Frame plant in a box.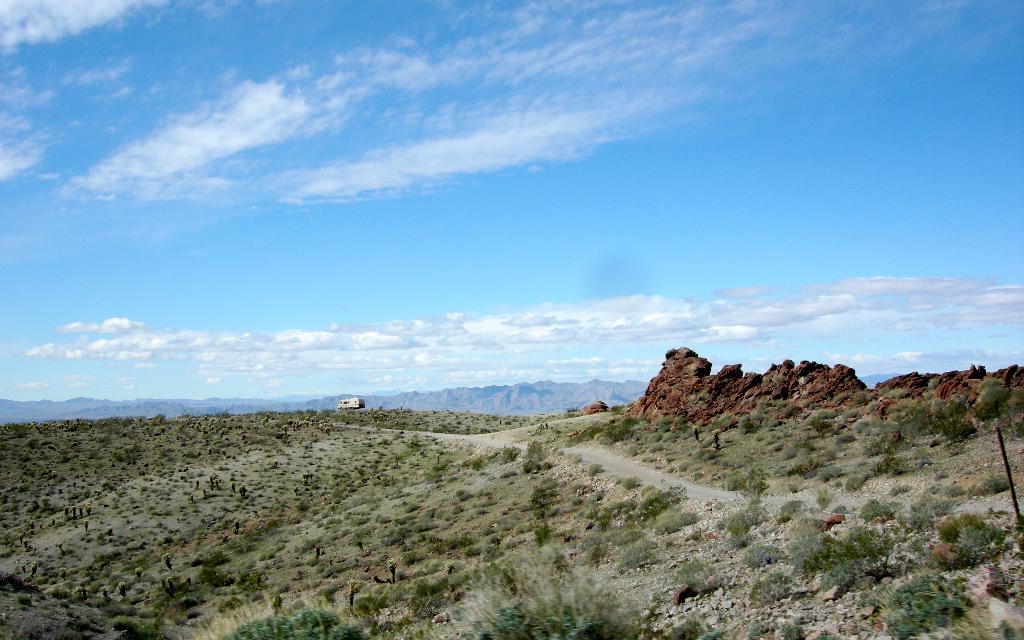
571/481/582/493.
